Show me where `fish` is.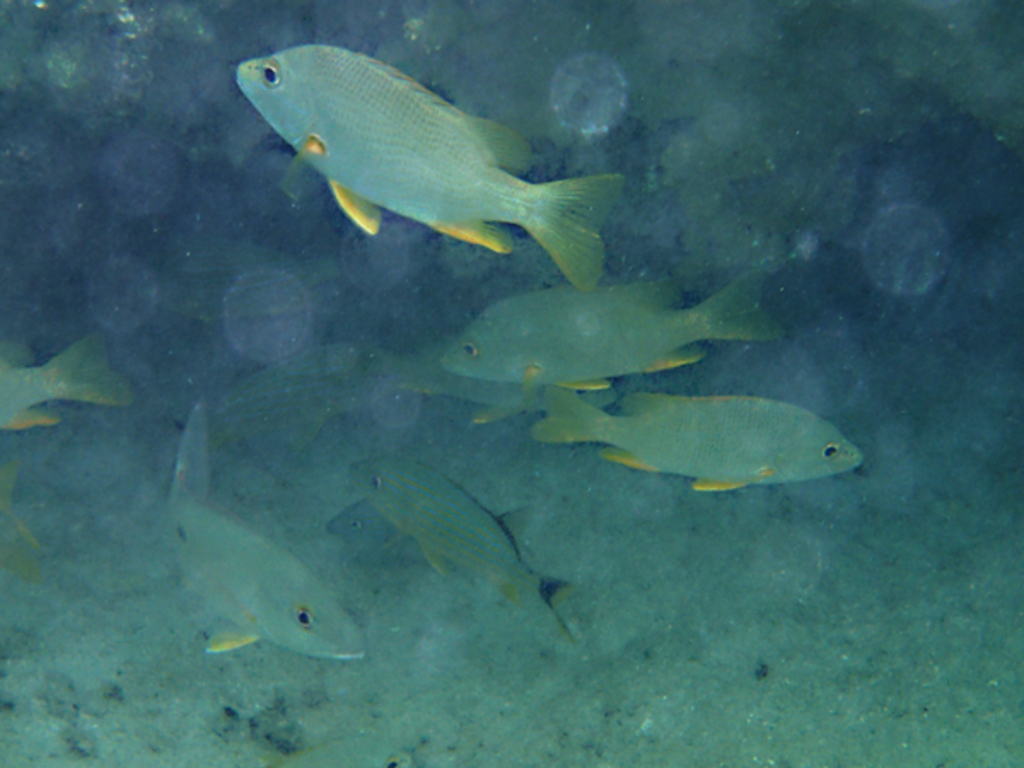
`fish` is at 358/445/585/662.
